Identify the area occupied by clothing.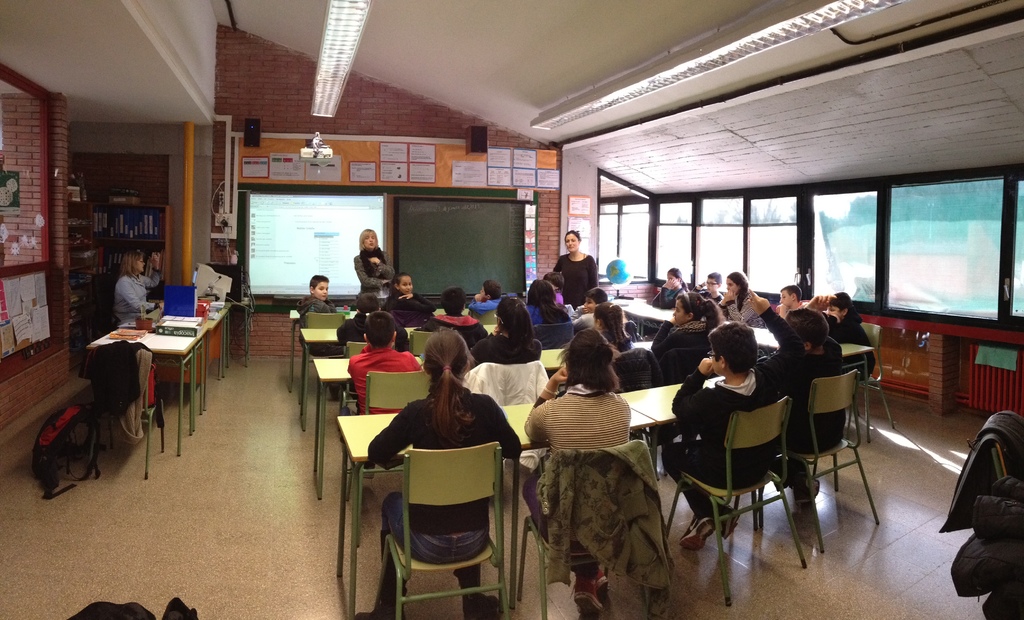
Area: bbox=(361, 385, 526, 600).
